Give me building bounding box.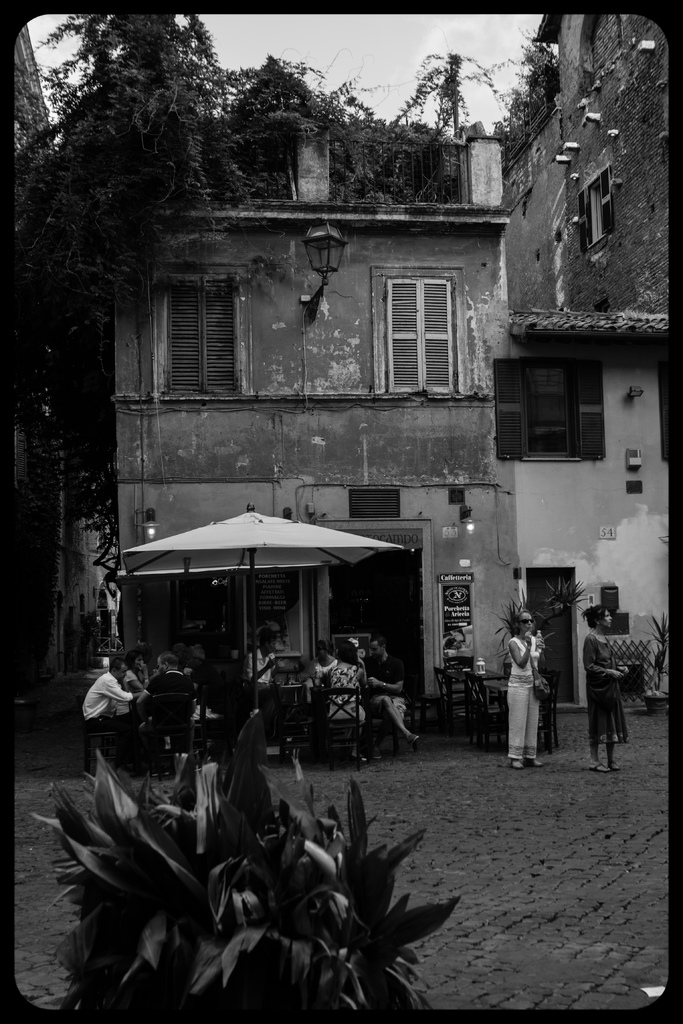
bbox=[12, 31, 58, 161].
